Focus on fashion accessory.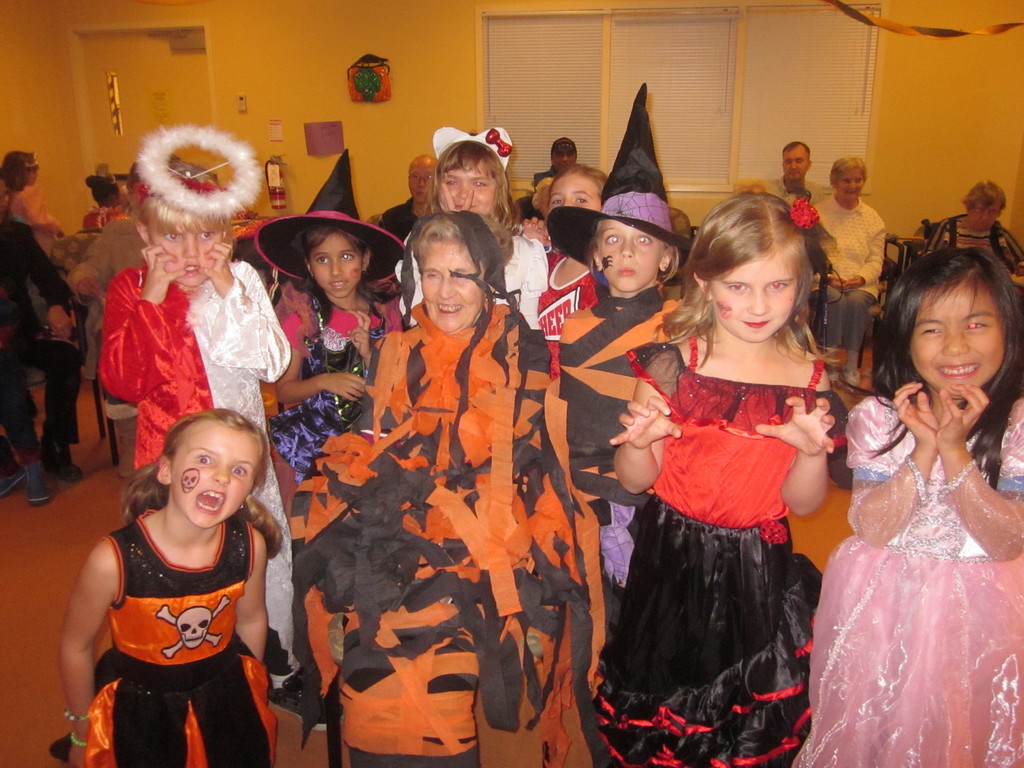
Focused at 152/457/163/467.
